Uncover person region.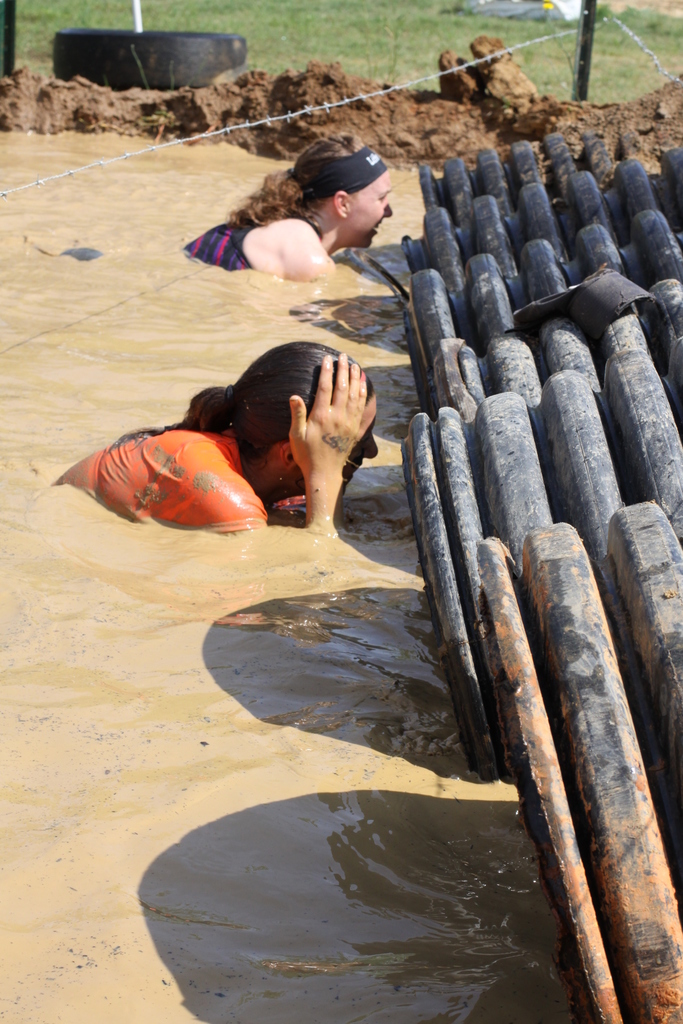
Uncovered: [left=95, top=308, right=420, bottom=590].
